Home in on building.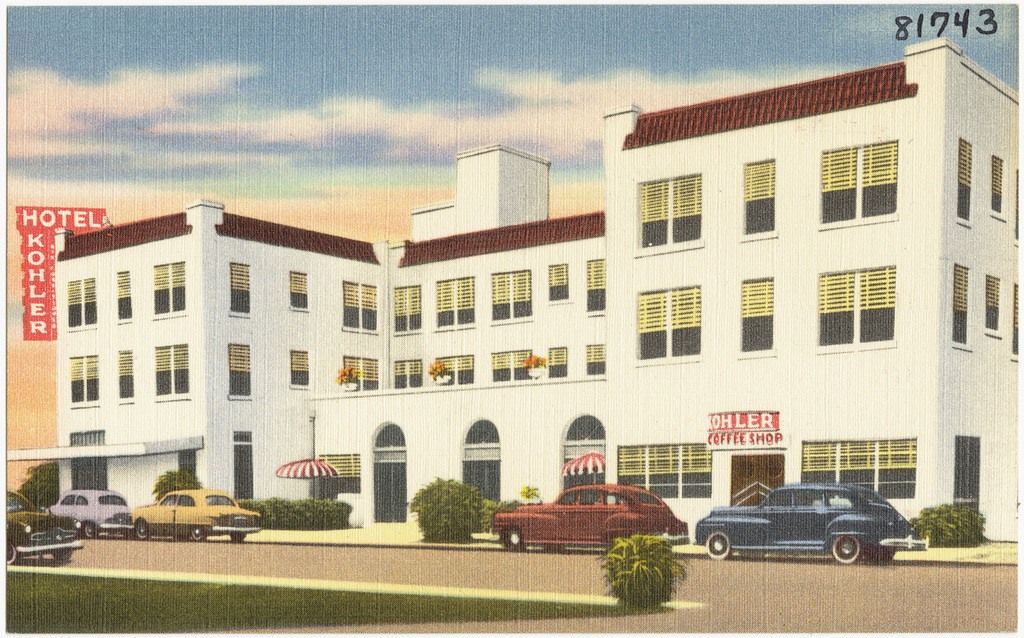
Homed in at bbox(1, 39, 1019, 537).
